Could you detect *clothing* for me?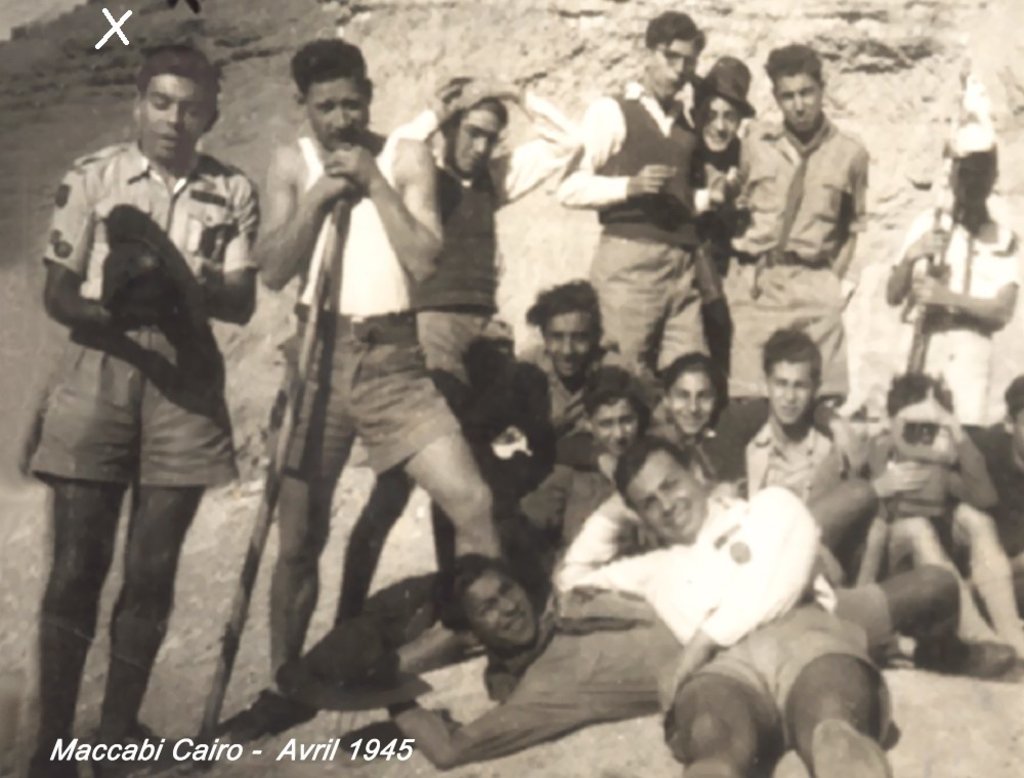
Detection result: crop(716, 110, 867, 417).
